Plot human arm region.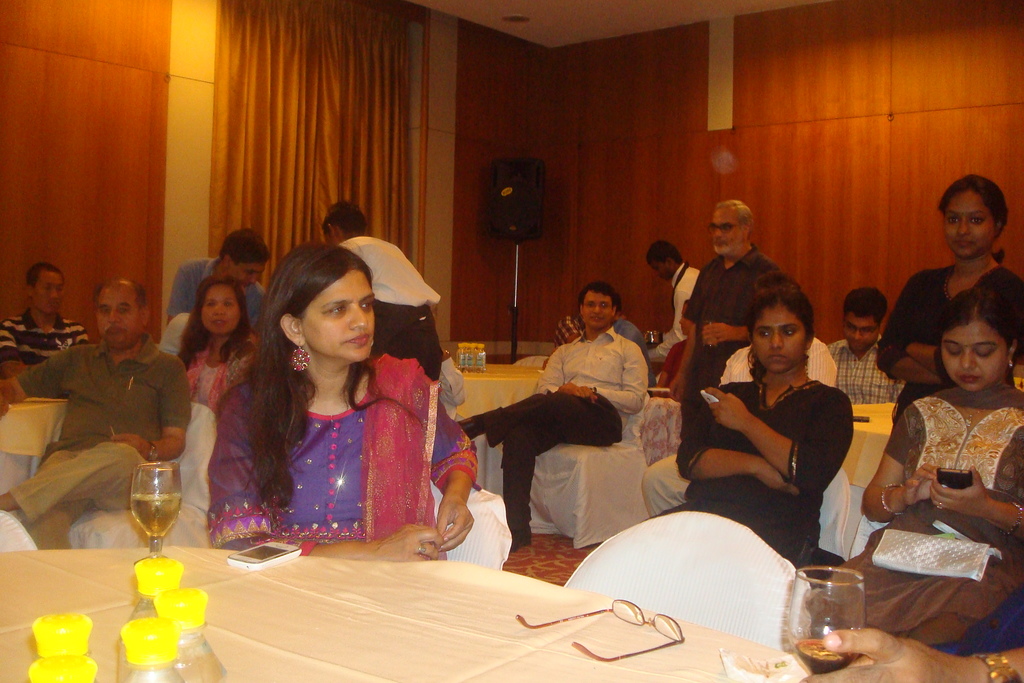
Plotted at region(421, 399, 485, 552).
